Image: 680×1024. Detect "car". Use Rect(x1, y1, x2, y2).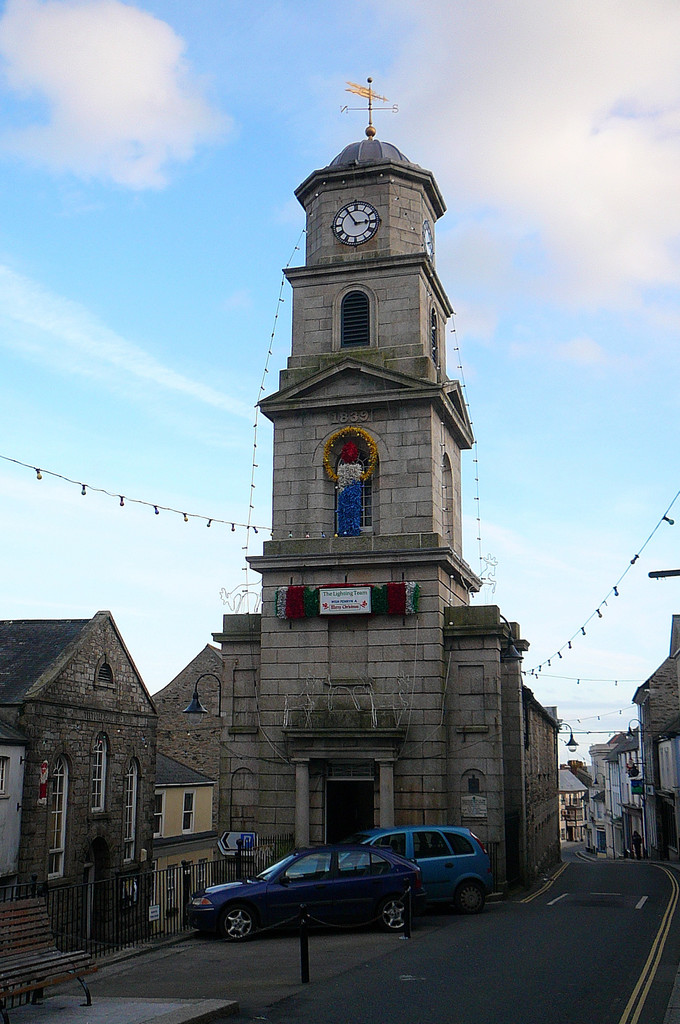
Rect(188, 844, 427, 949).
